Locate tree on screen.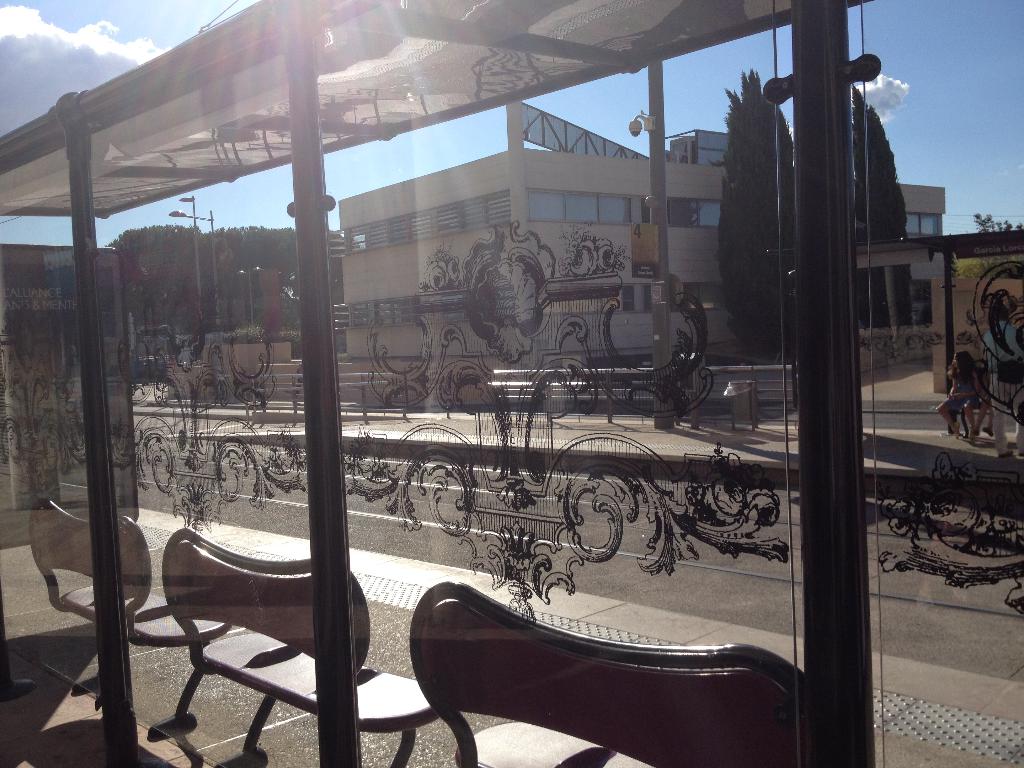
On screen at x1=849, y1=83, x2=915, y2=326.
